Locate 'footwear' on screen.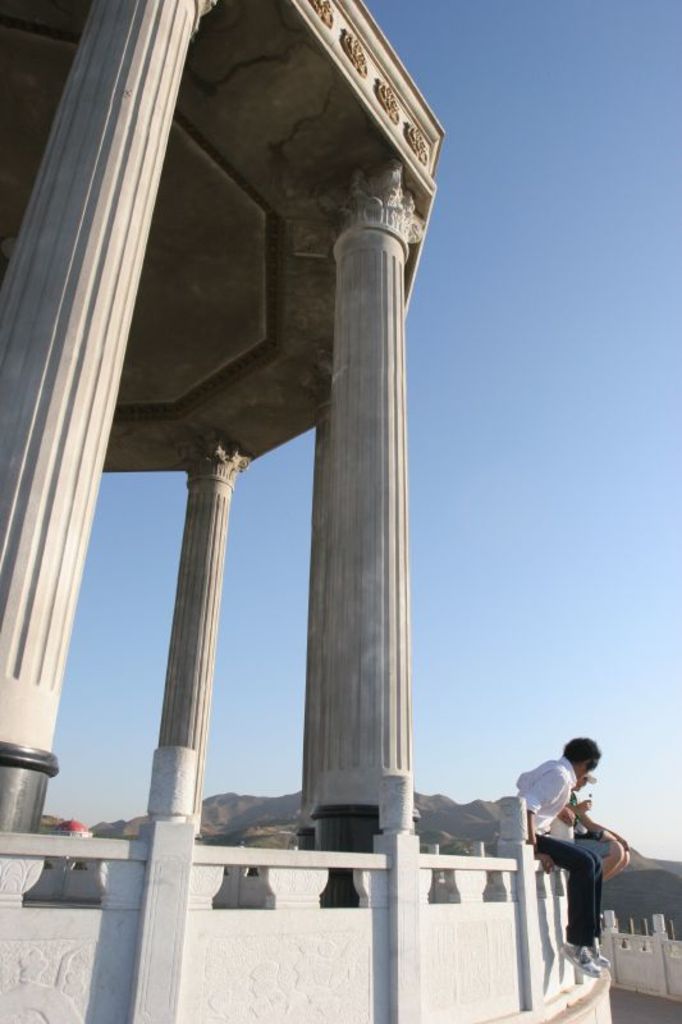
On screen at 557, 948, 600, 978.
